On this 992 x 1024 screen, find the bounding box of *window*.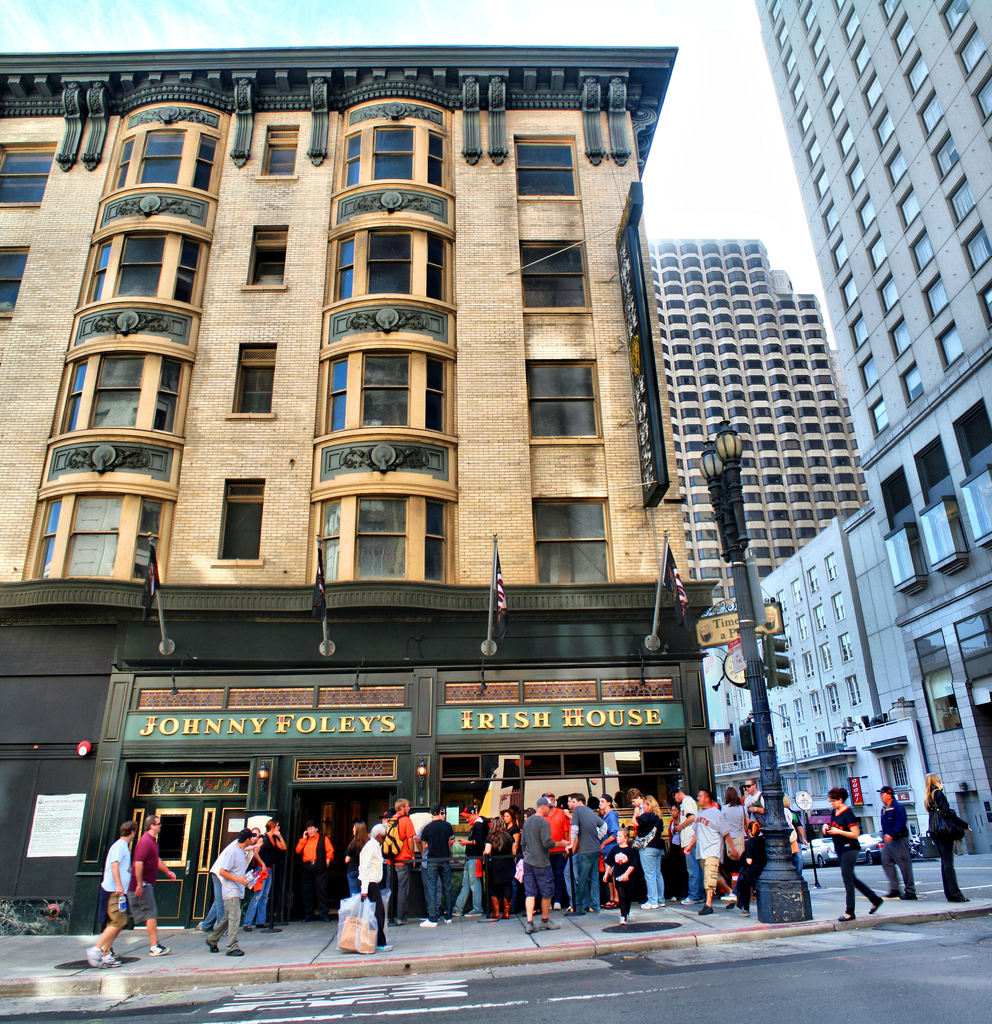
Bounding box: bbox(886, 144, 907, 175).
